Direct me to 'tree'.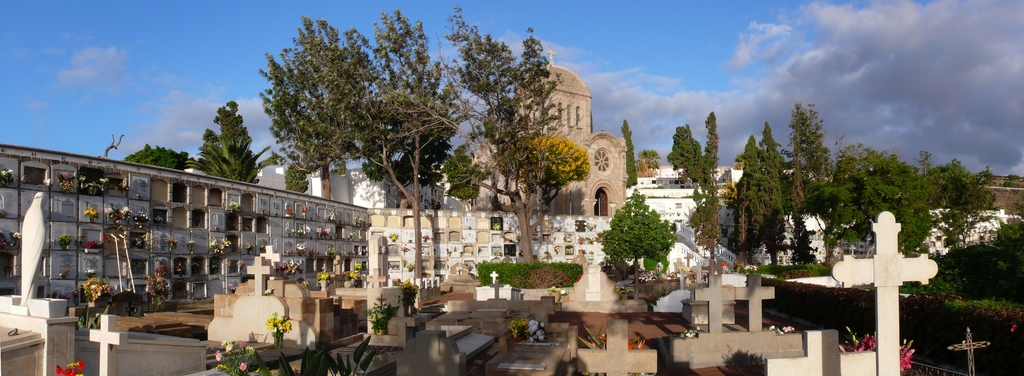
Direction: (x1=736, y1=127, x2=783, y2=263).
